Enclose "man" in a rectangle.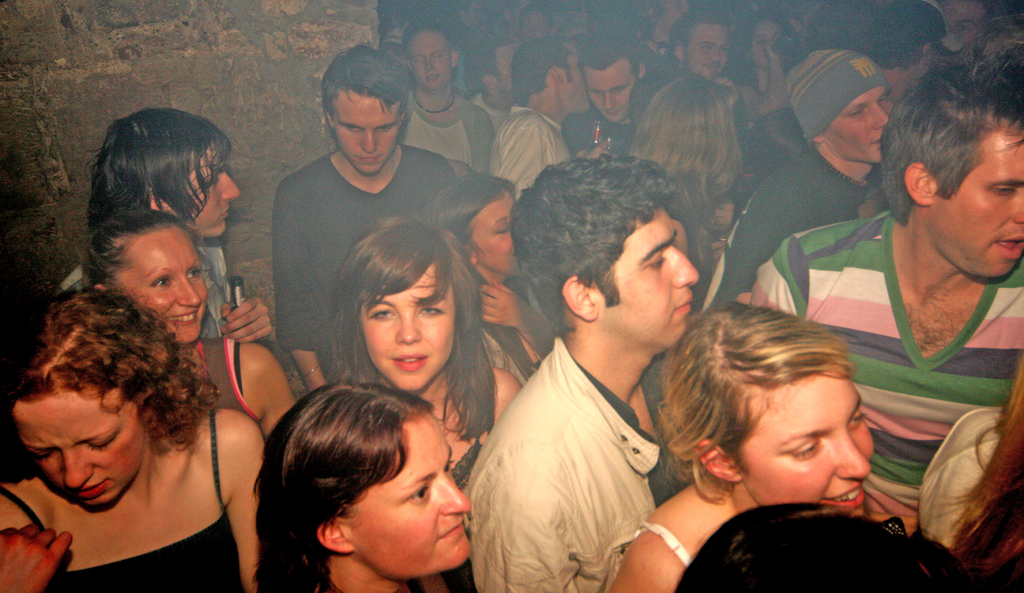
401/18/486/167.
